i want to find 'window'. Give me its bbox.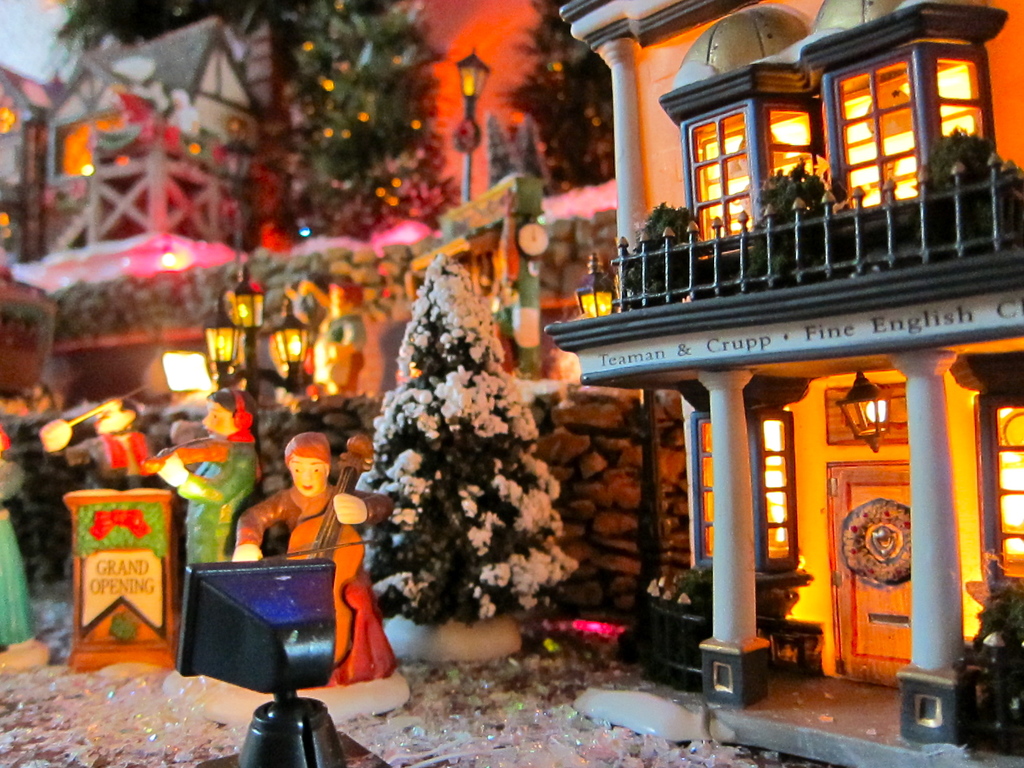
detection(954, 350, 1023, 605).
